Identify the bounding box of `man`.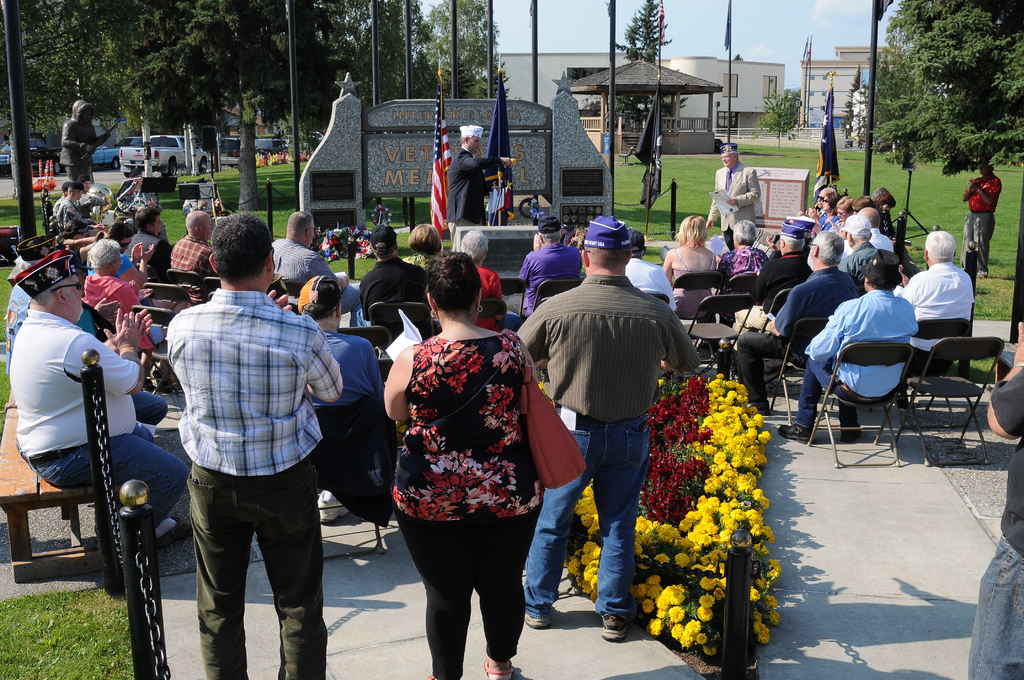
965/157/1006/278.
